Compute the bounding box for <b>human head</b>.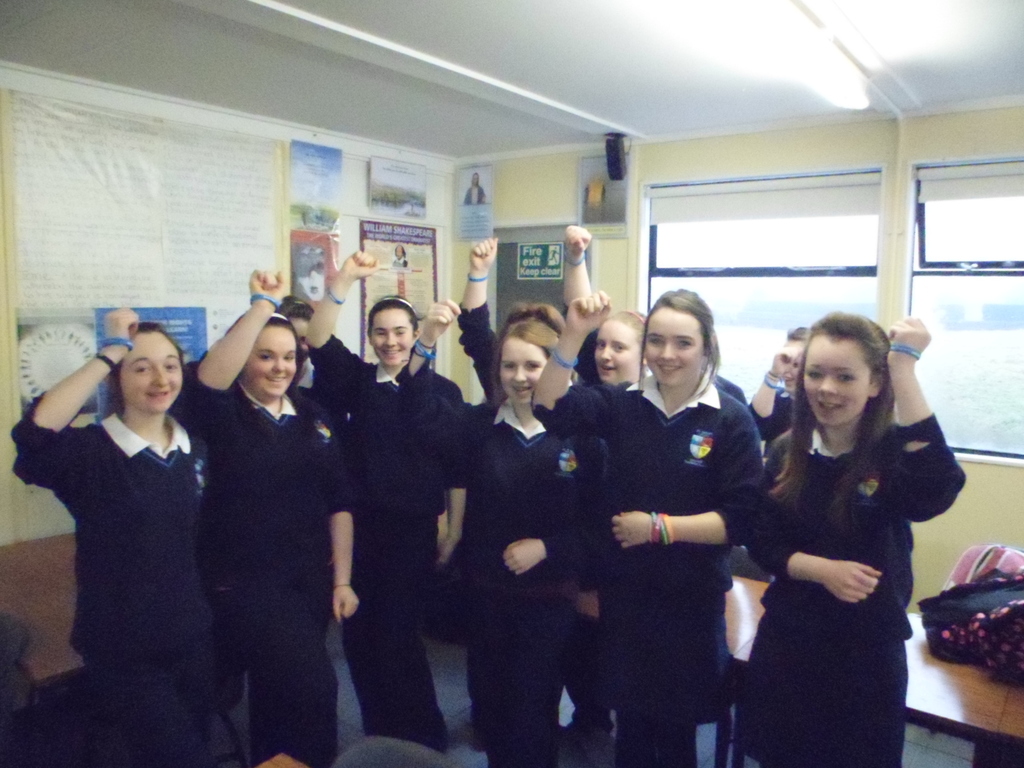
[left=499, top=320, right=561, bottom=403].
